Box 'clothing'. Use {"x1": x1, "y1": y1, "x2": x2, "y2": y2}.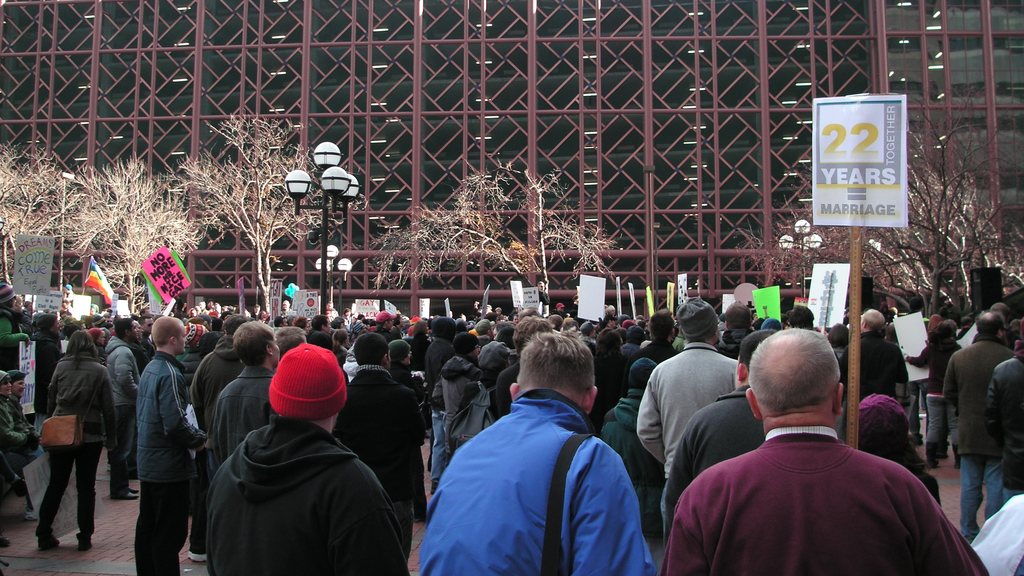
{"x1": 8, "y1": 396, "x2": 35, "y2": 445}.
